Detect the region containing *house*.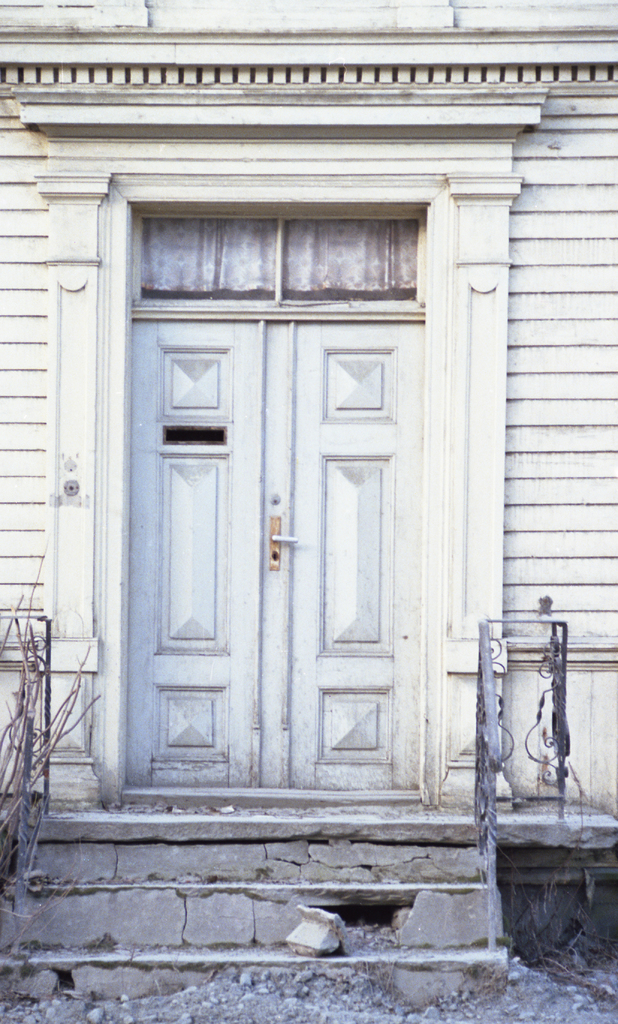
(0, 0, 617, 1009).
